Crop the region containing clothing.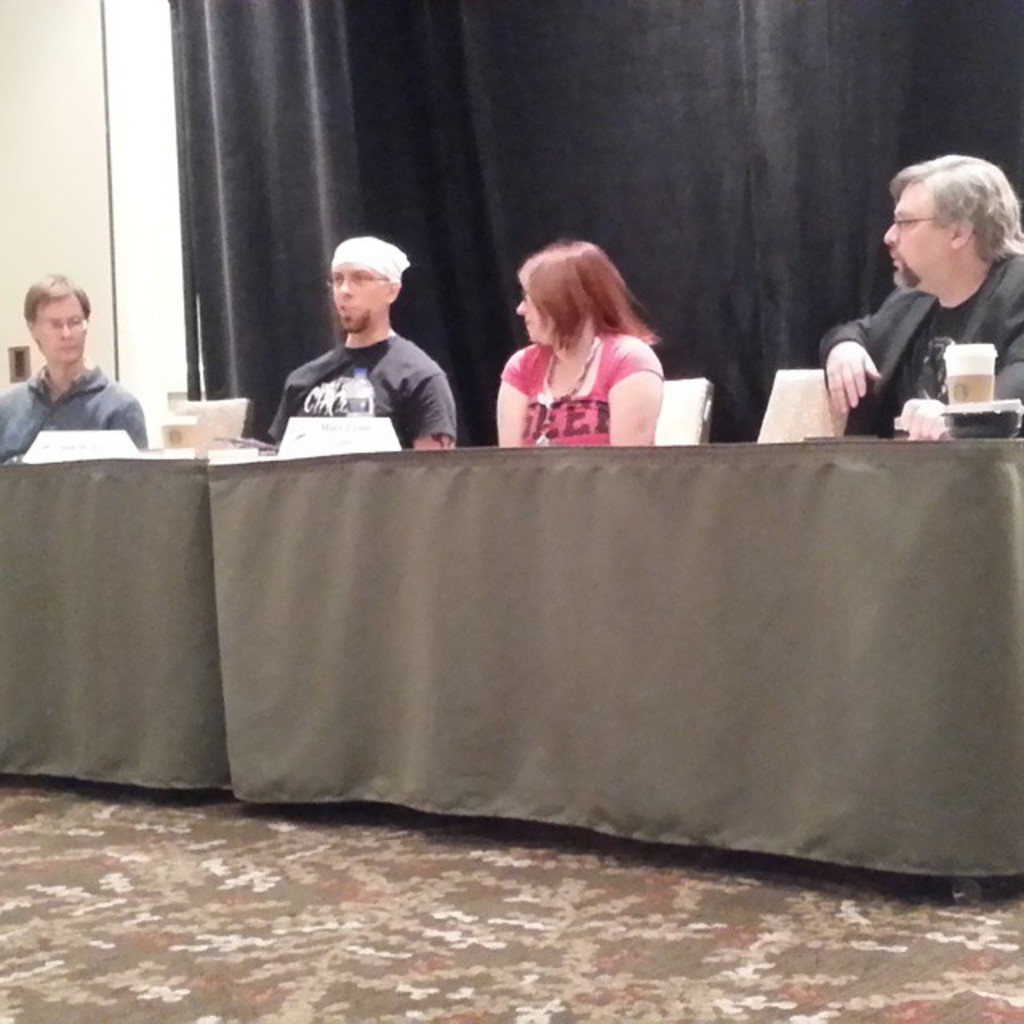
Crop region: 266:330:454:448.
